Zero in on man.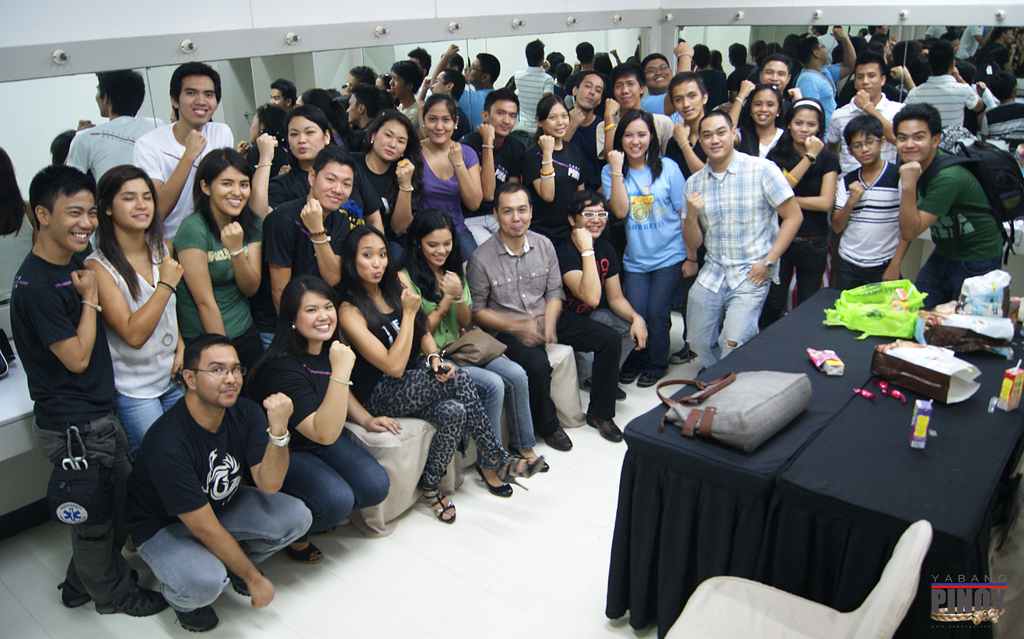
Zeroed in: l=897, t=102, r=1004, b=312.
